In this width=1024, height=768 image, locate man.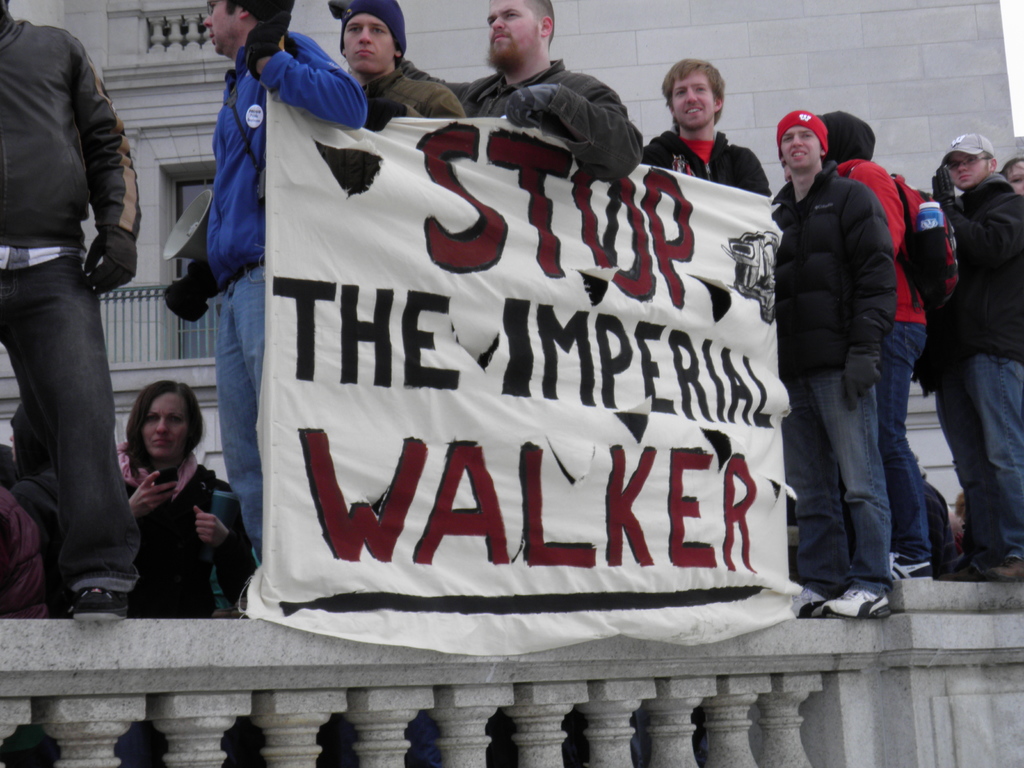
Bounding box: crop(8, 402, 67, 614).
